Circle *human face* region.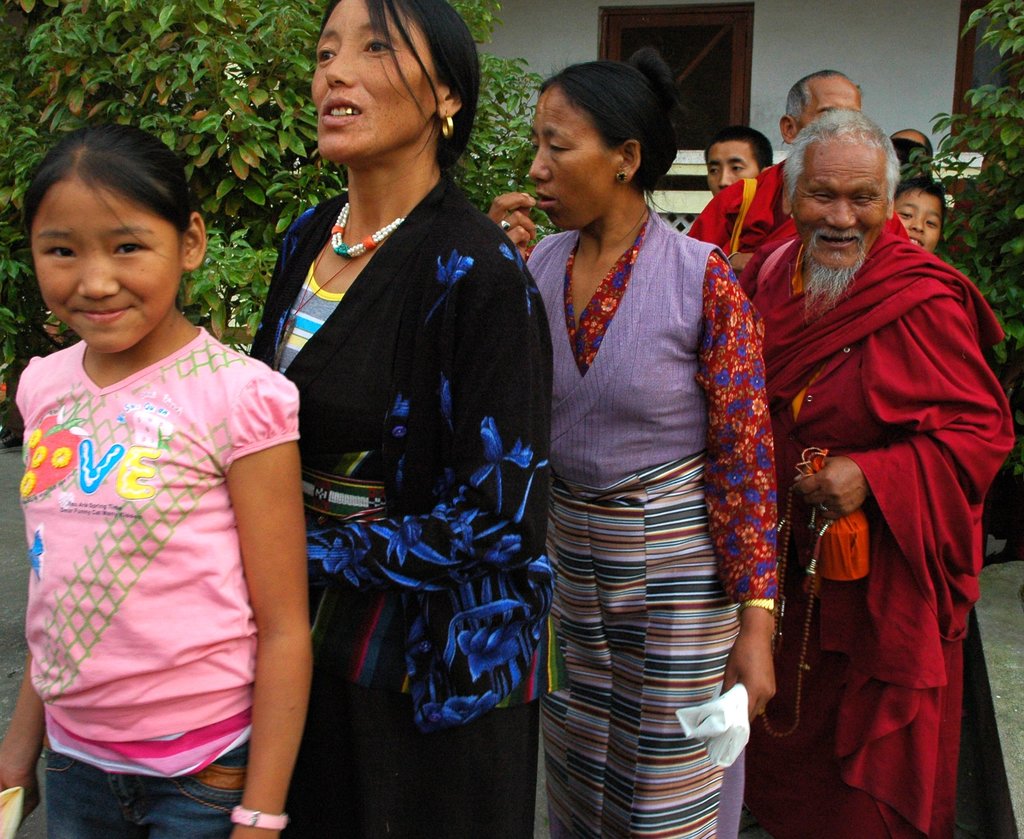
Region: 526,83,620,230.
